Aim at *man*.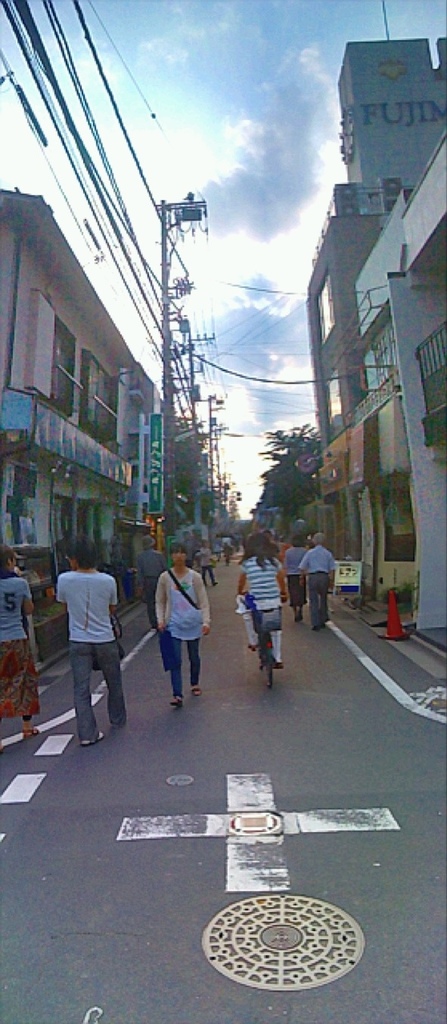
Aimed at pyautogui.locateOnScreen(50, 530, 132, 745).
